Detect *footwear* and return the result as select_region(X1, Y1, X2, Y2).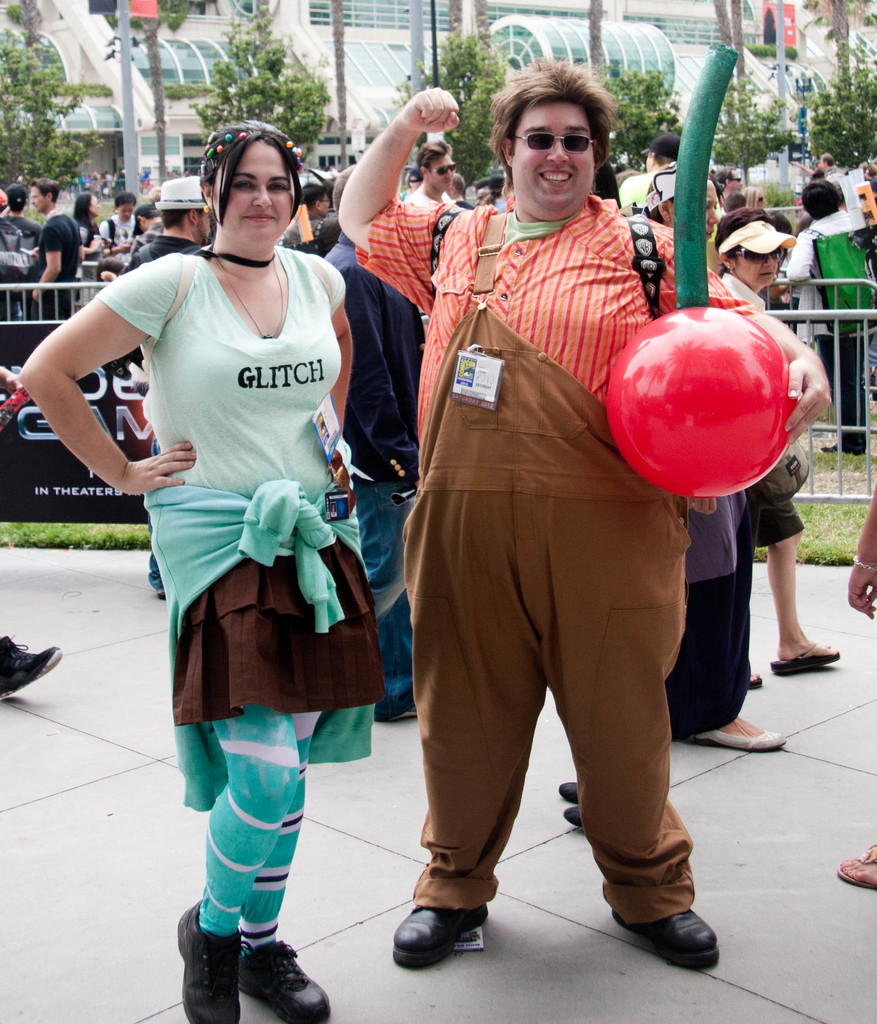
select_region(396, 860, 499, 966).
